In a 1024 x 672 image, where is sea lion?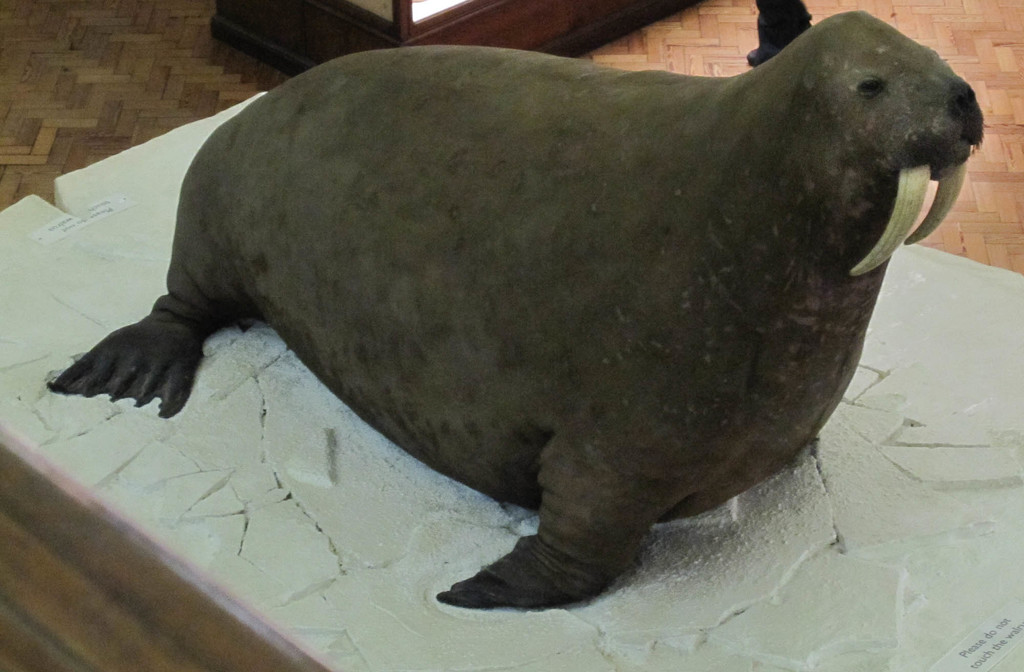
50/10/986/608.
